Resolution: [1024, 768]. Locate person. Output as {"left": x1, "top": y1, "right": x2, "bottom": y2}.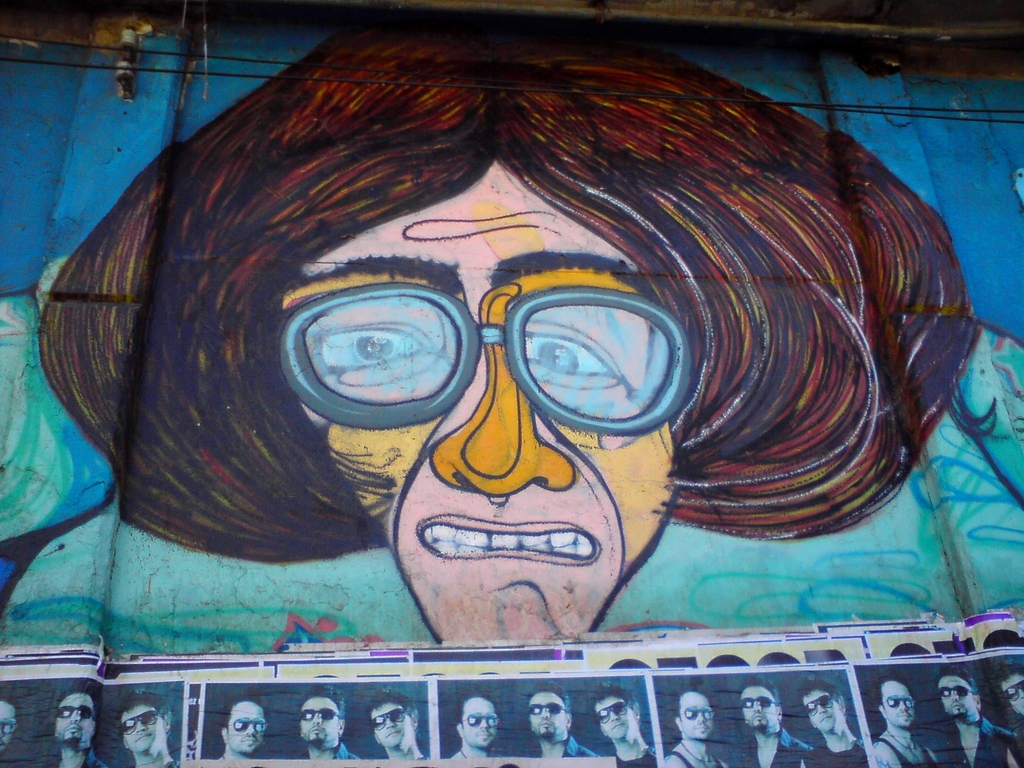
{"left": 442, "top": 689, "right": 500, "bottom": 762}.
